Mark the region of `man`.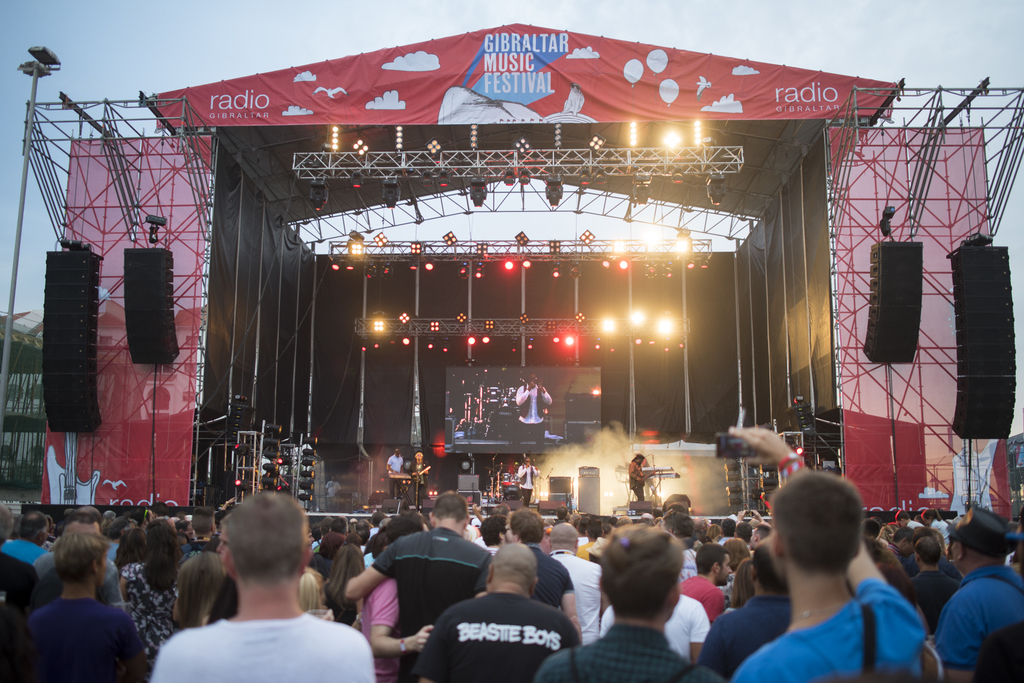
Region: 512/374/552/439.
